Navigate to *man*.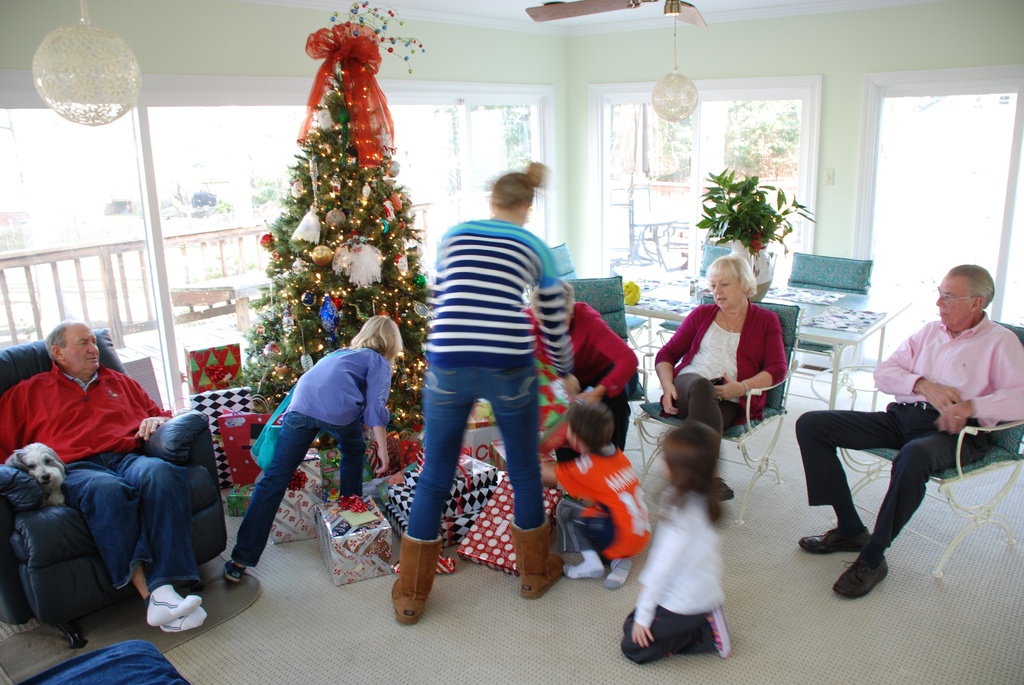
Navigation target: left=797, top=265, right=1023, bottom=597.
